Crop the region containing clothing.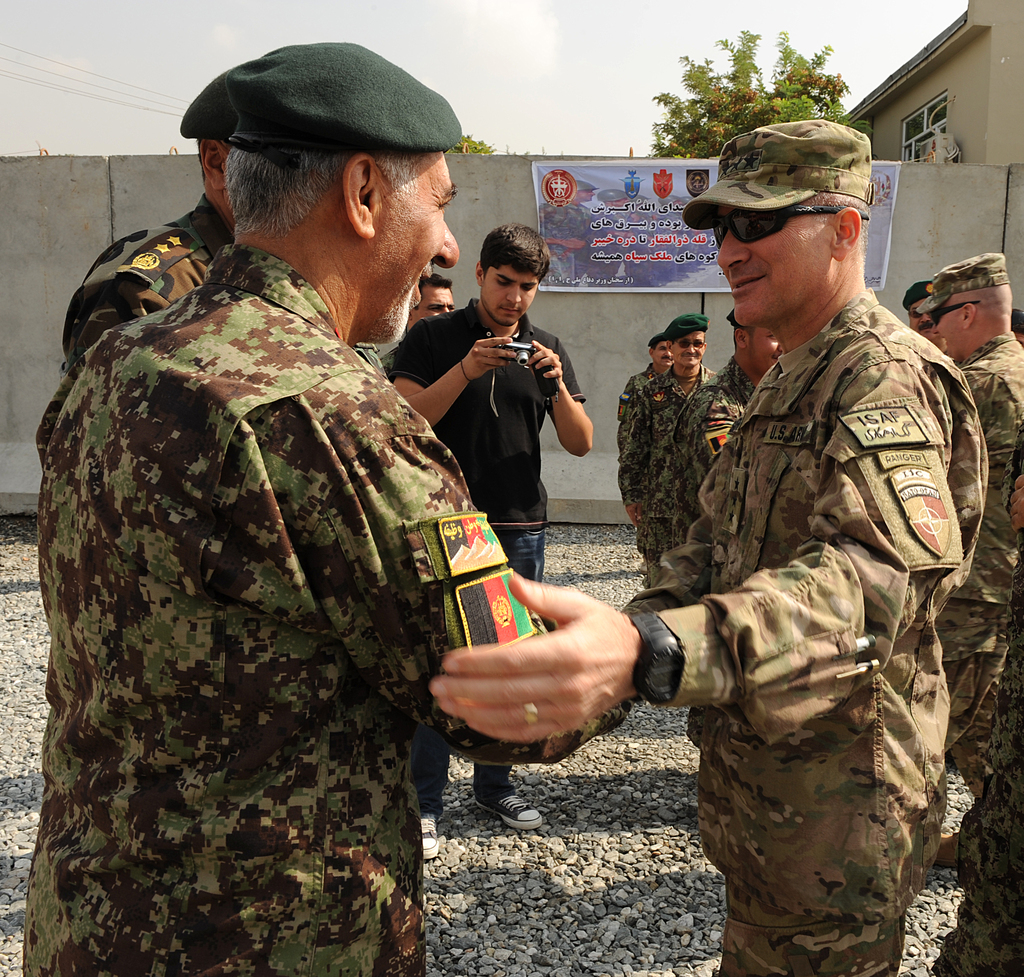
Crop region: [x1=961, y1=327, x2=1023, y2=828].
